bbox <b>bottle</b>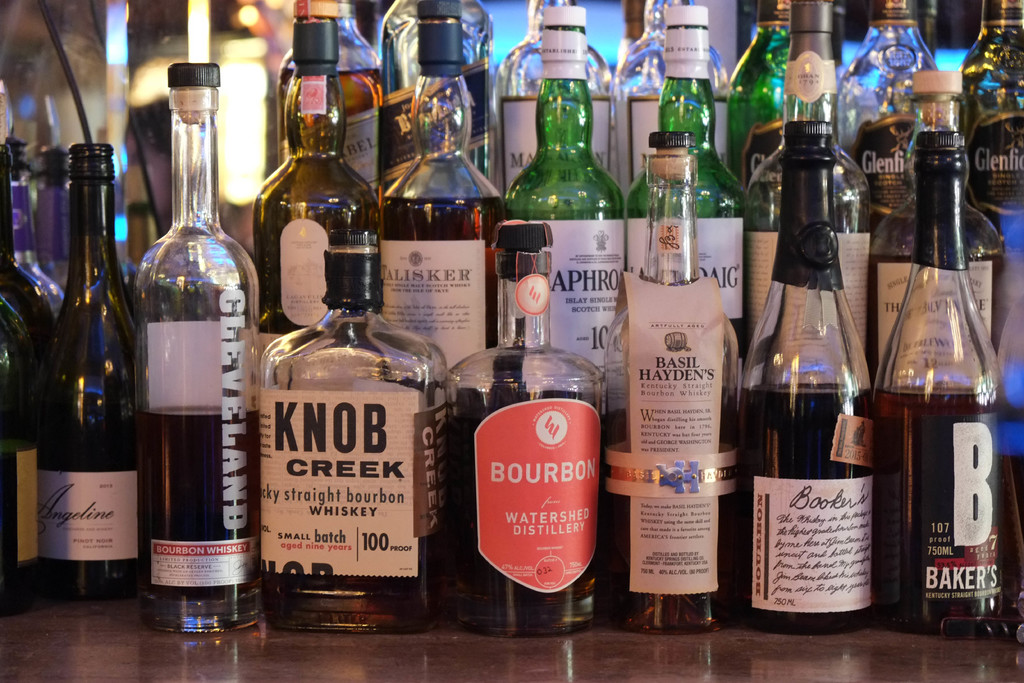
bbox=(623, 6, 745, 350)
